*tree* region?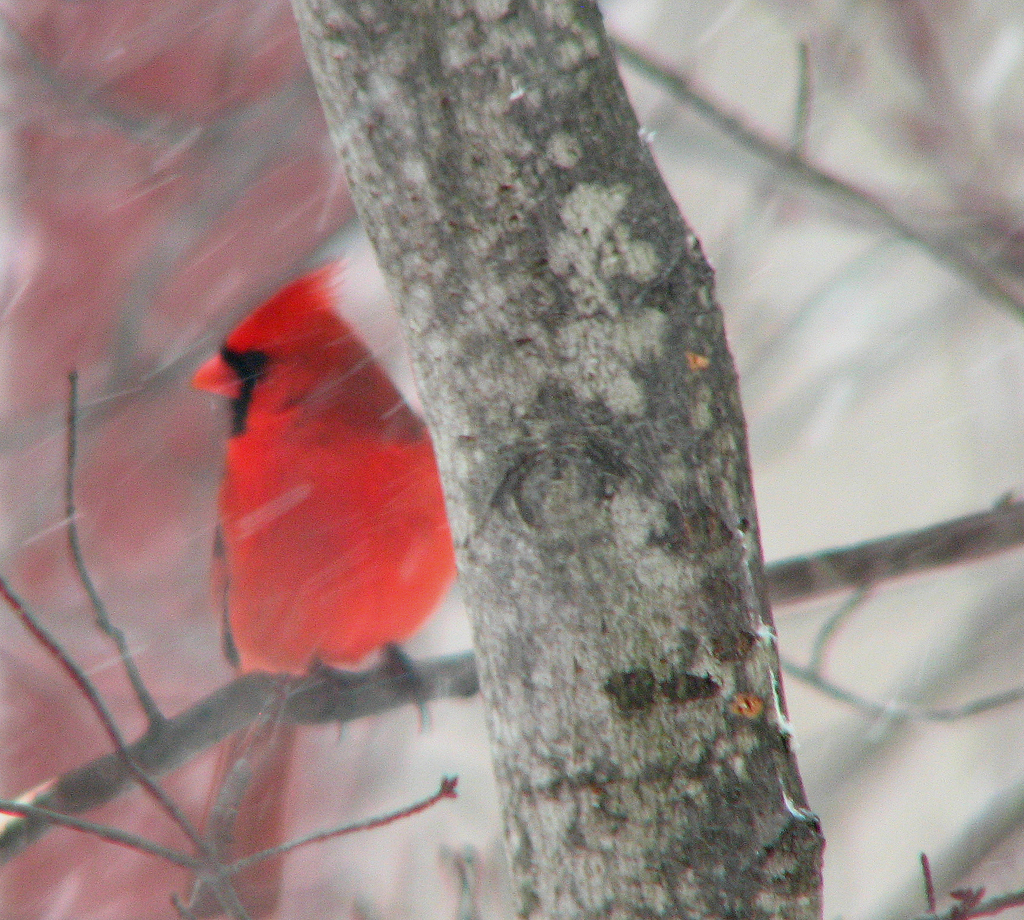
0, 0, 1023, 919
